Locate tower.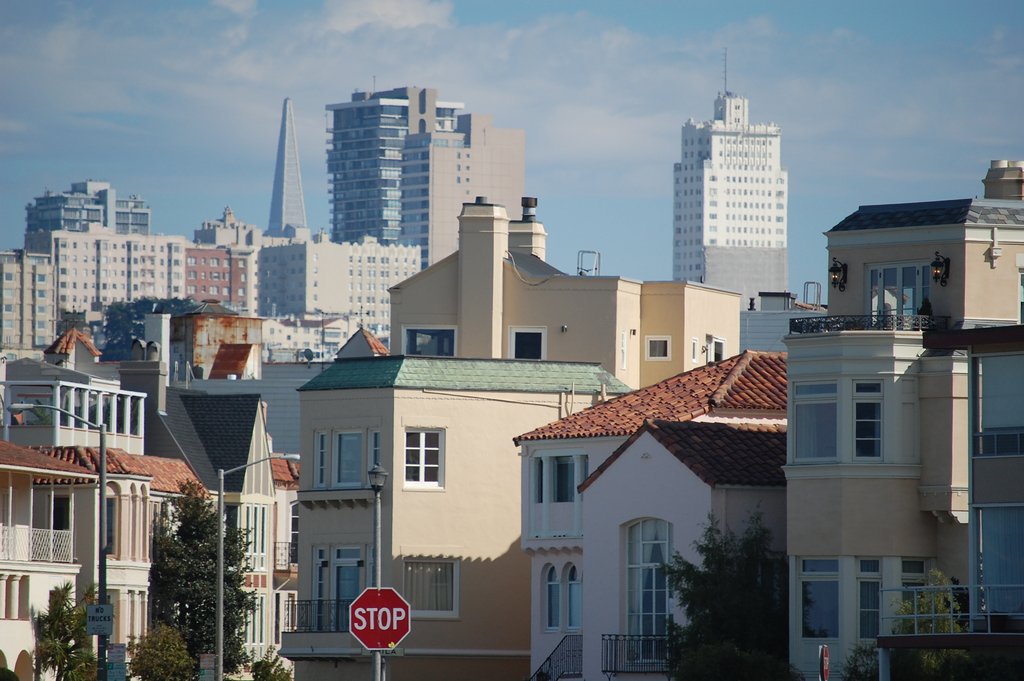
Bounding box: <box>266,99,319,238</box>.
